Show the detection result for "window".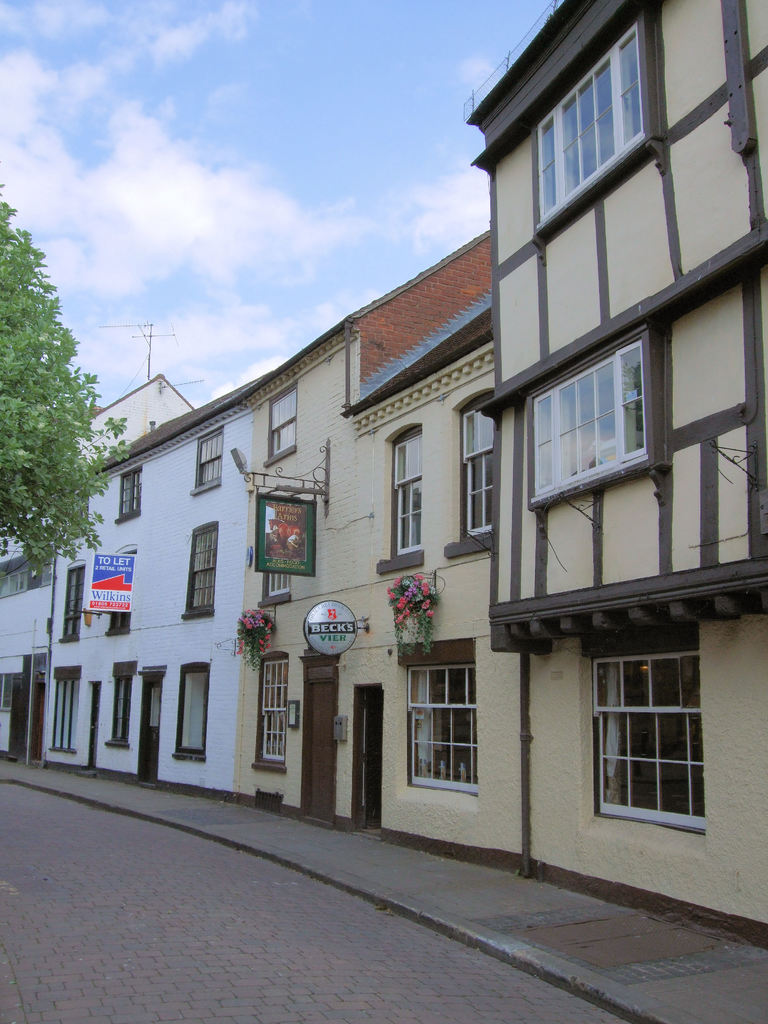
191 422 224 495.
